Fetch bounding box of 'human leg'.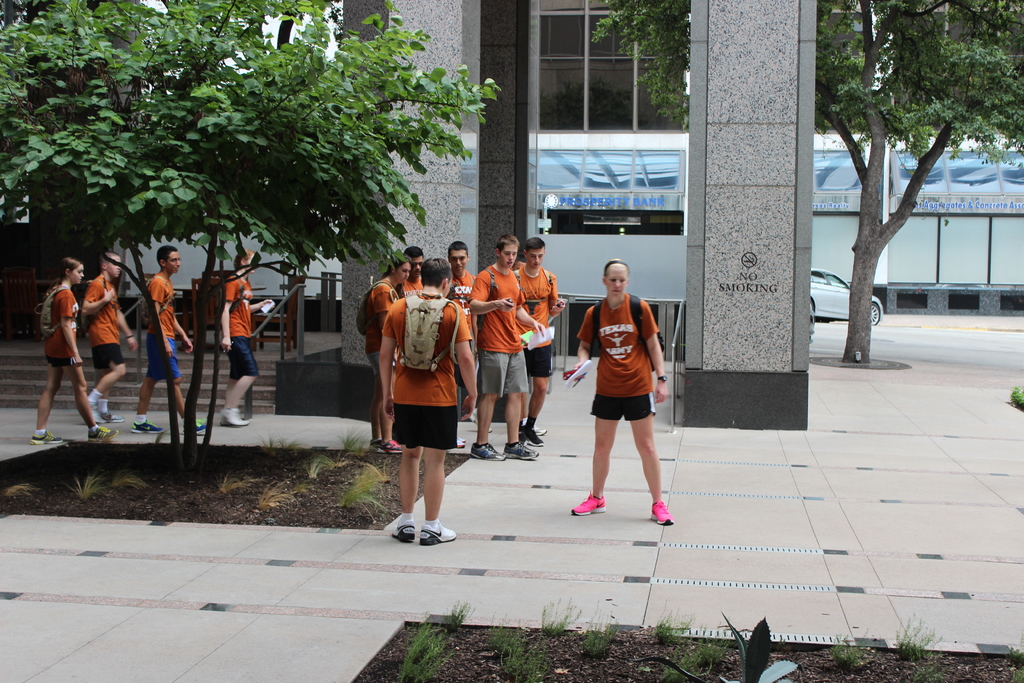
Bbox: BBox(644, 399, 671, 522).
